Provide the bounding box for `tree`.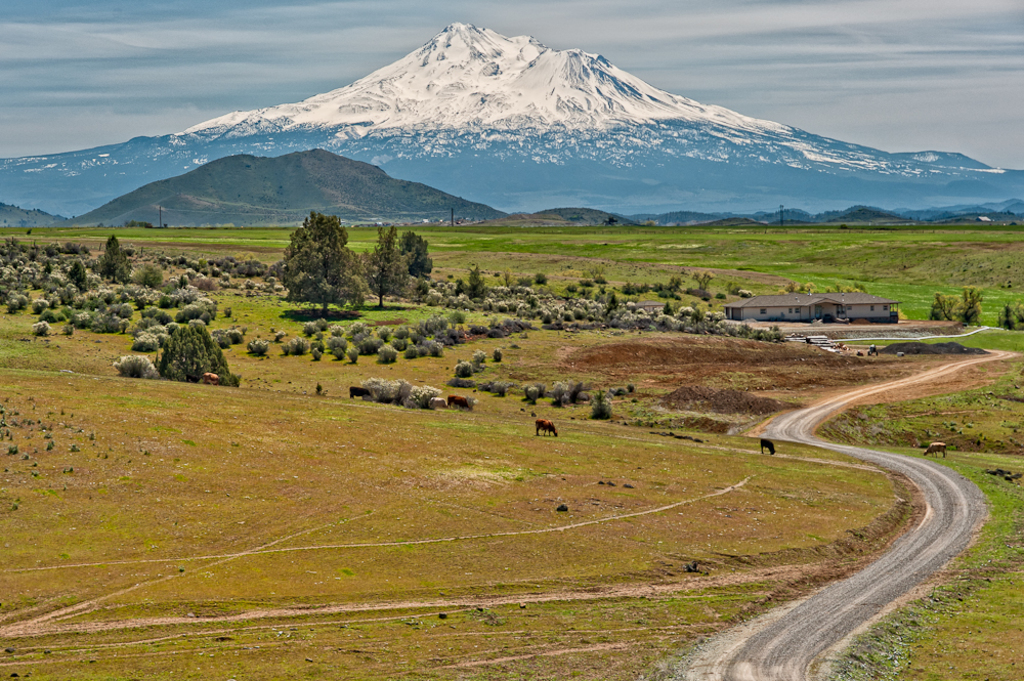
l=398, t=232, r=436, b=300.
